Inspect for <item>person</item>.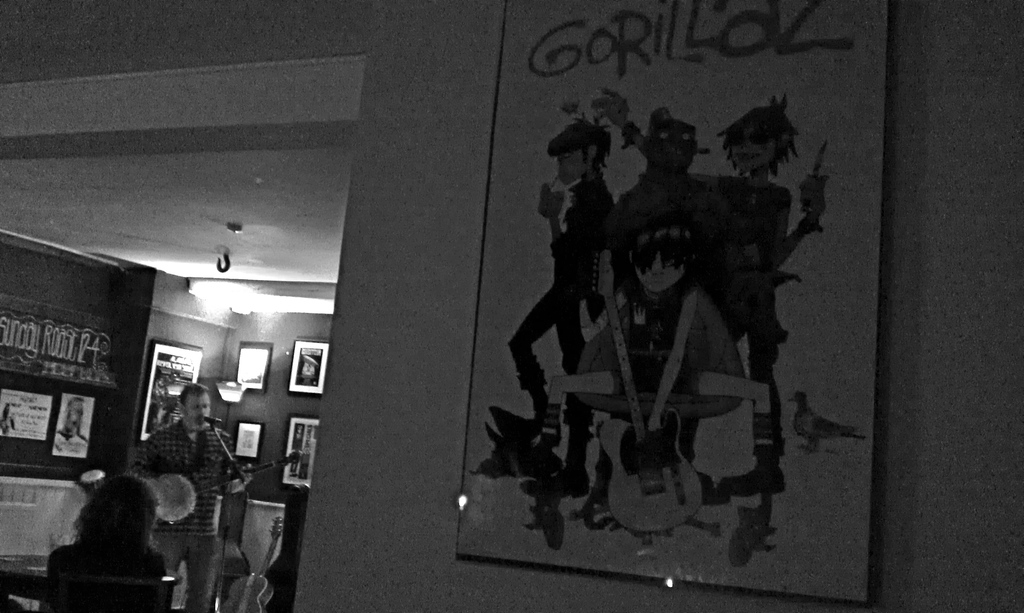
Inspection: [x1=588, y1=91, x2=837, y2=498].
